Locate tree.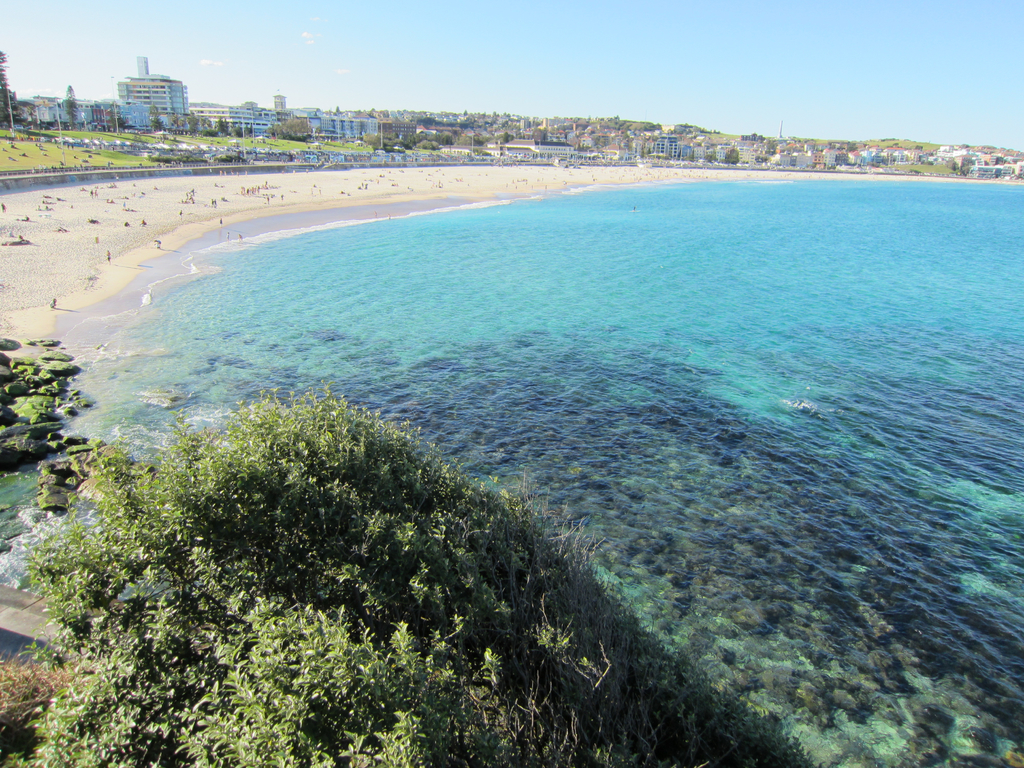
Bounding box: bbox=[744, 131, 769, 141].
